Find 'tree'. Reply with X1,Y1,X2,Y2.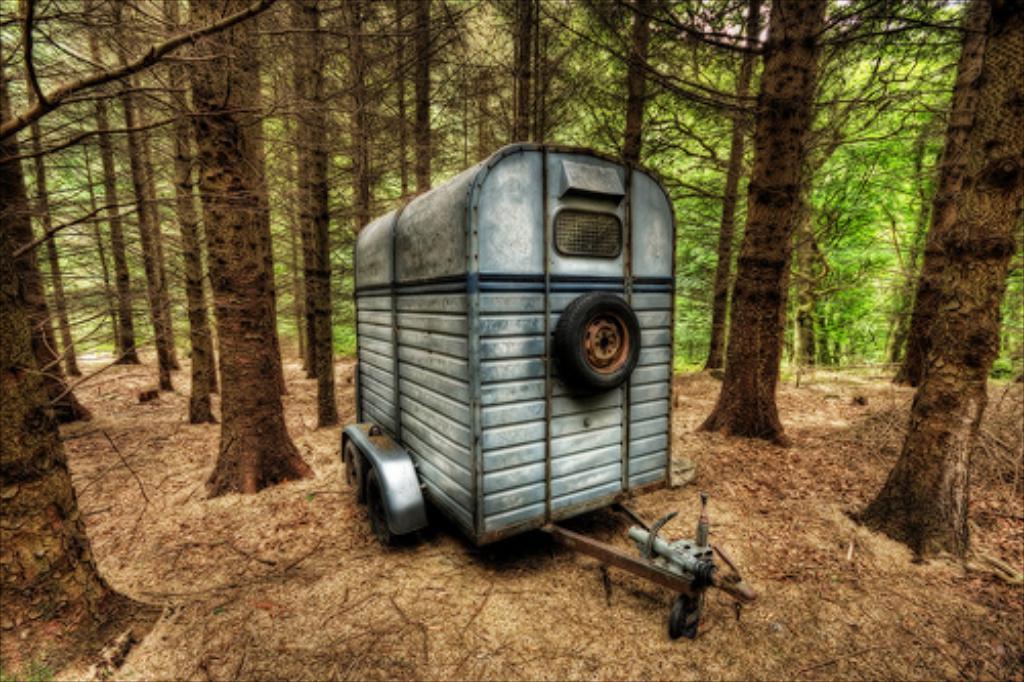
670,0,813,401.
